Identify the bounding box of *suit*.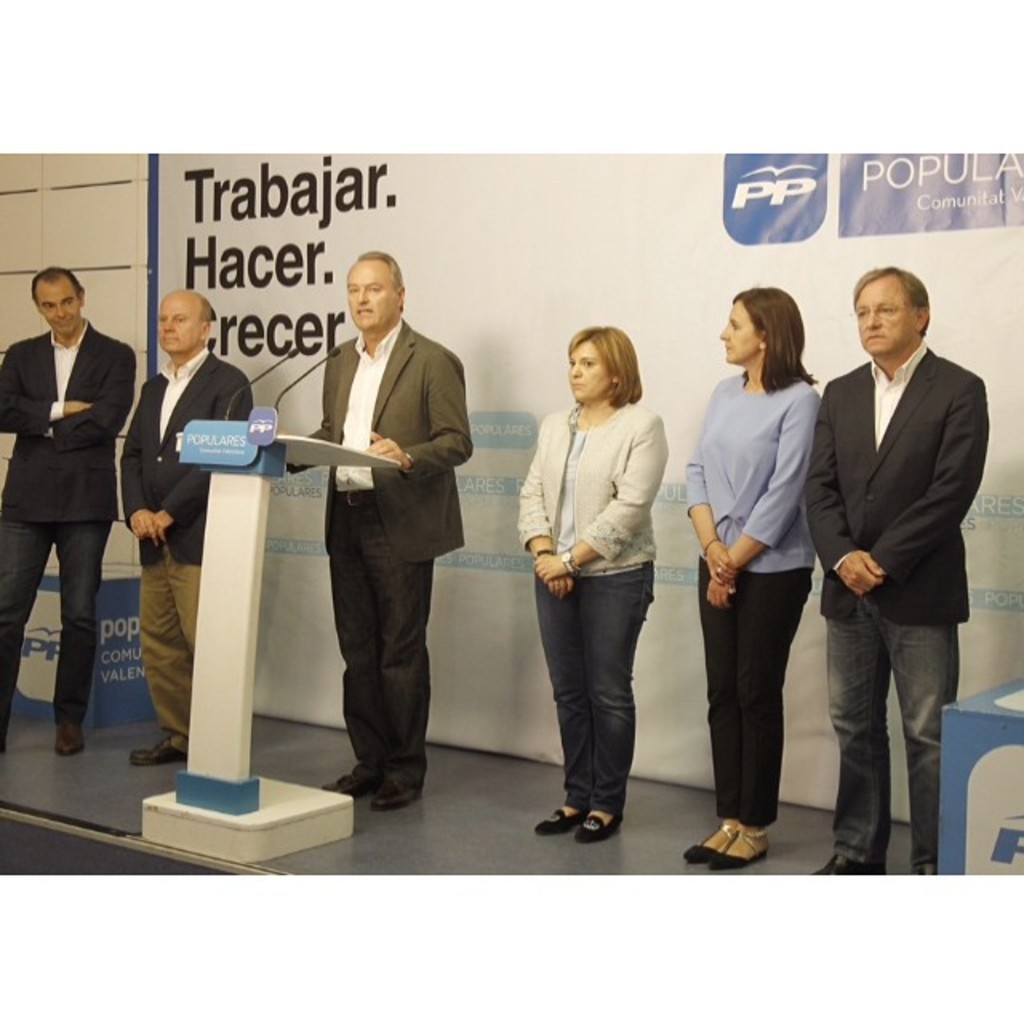
region(0, 318, 141, 525).
